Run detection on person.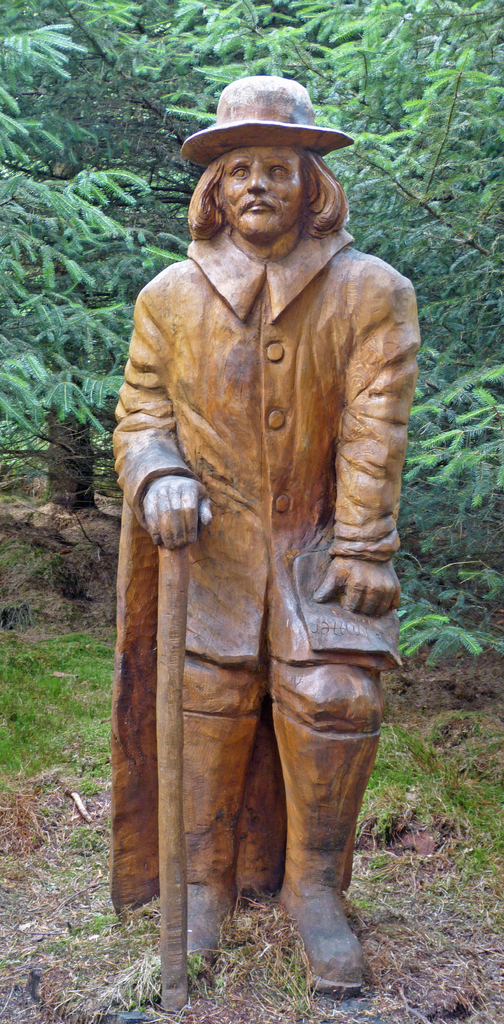
Result: Rect(124, 86, 444, 1023).
